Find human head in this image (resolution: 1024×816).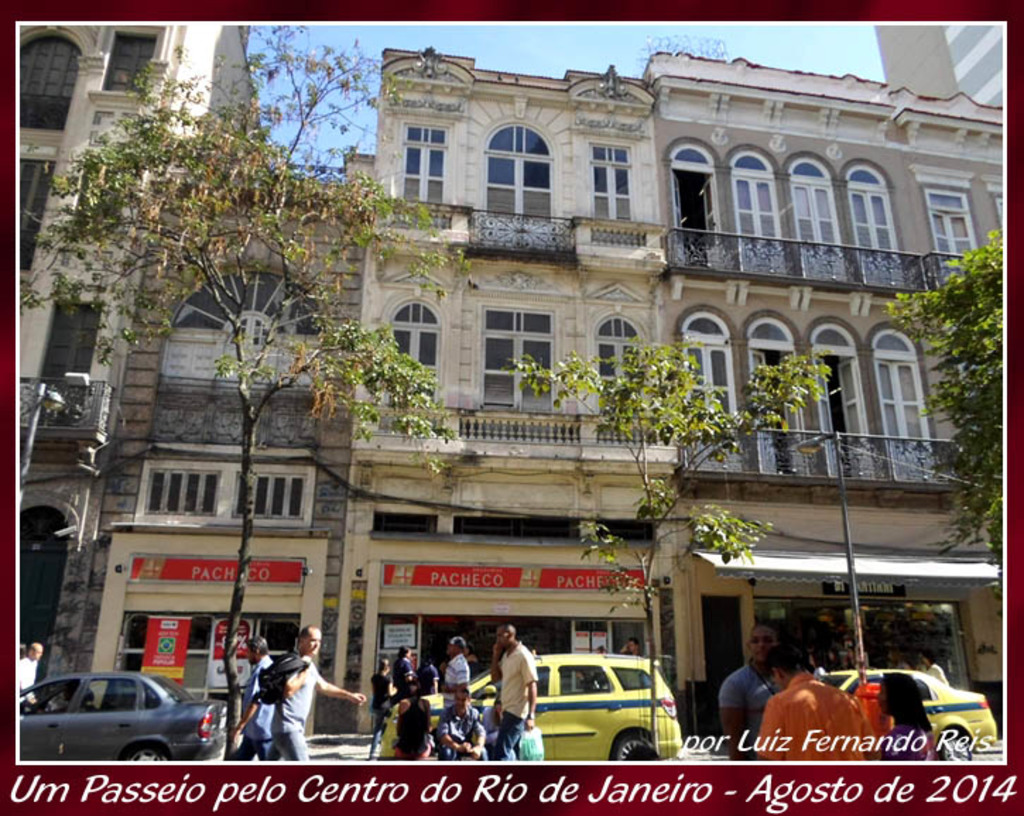
crop(763, 642, 805, 692).
